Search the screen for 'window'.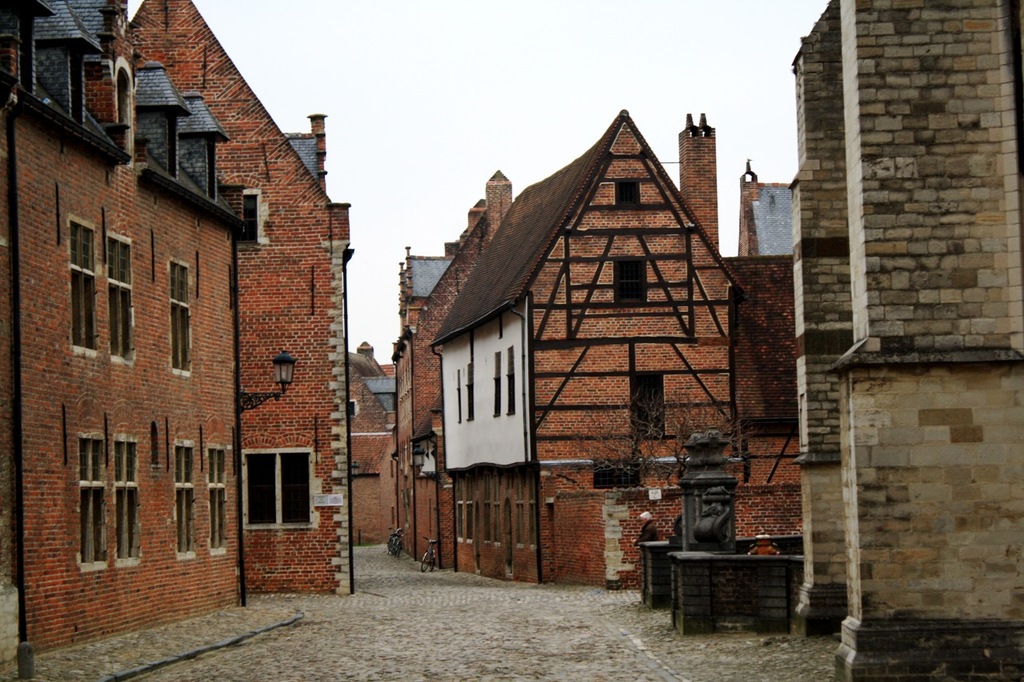
Found at [233,191,257,240].
